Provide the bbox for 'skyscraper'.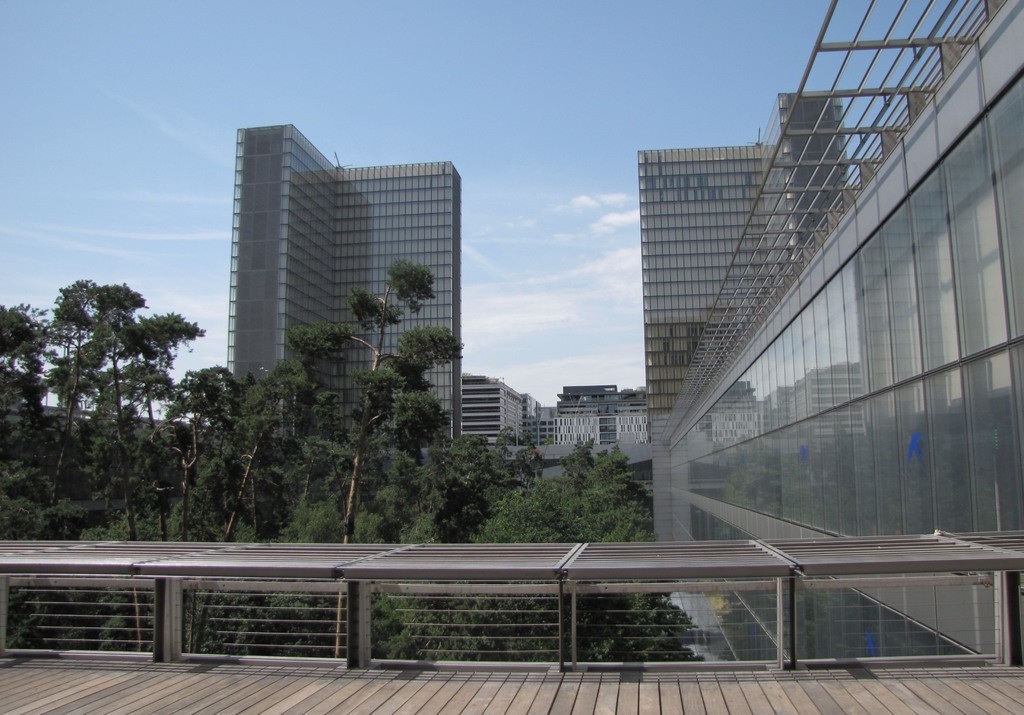
<box>640,90,852,417</box>.
